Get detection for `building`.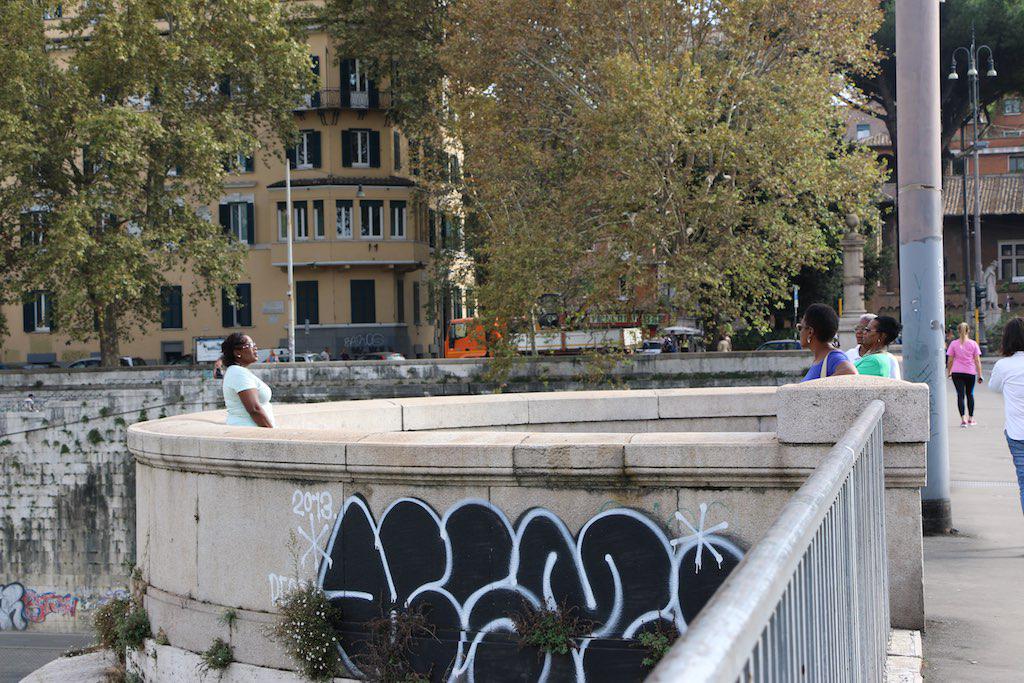
Detection: <region>473, 85, 708, 367</region>.
